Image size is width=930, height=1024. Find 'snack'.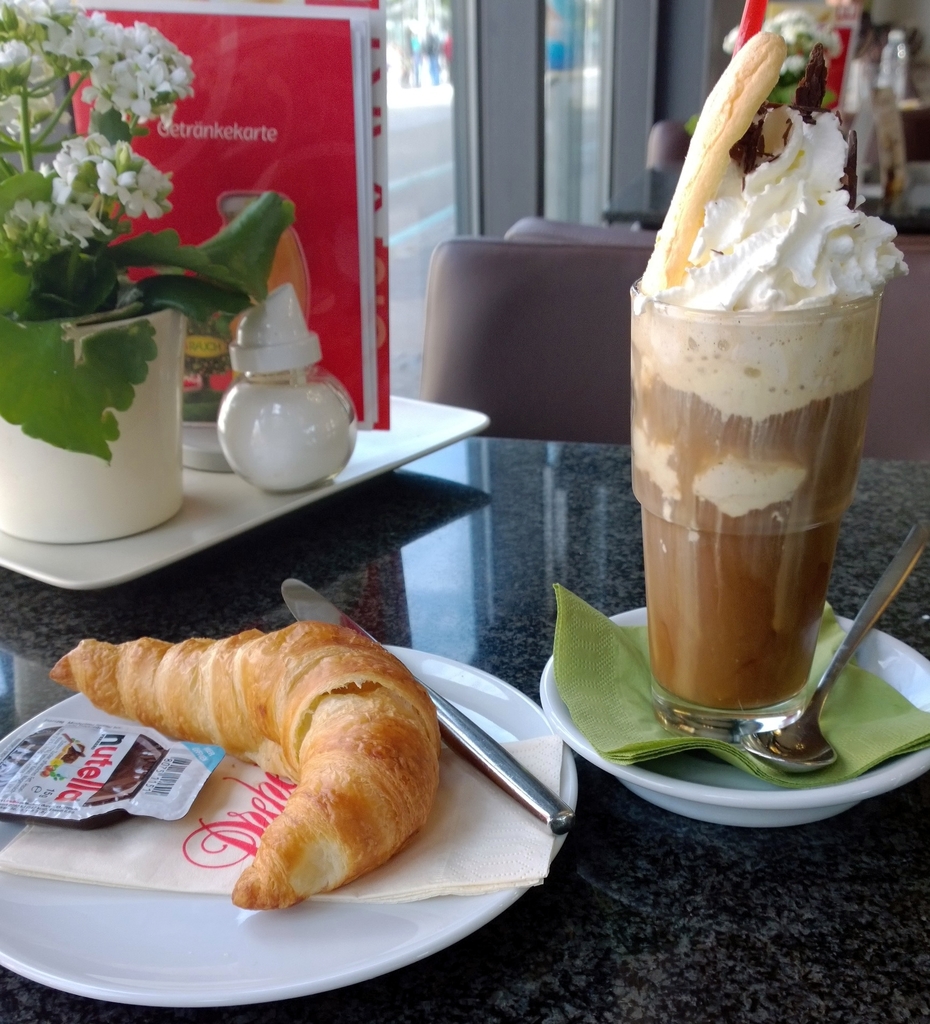
x1=623, y1=53, x2=892, y2=724.
